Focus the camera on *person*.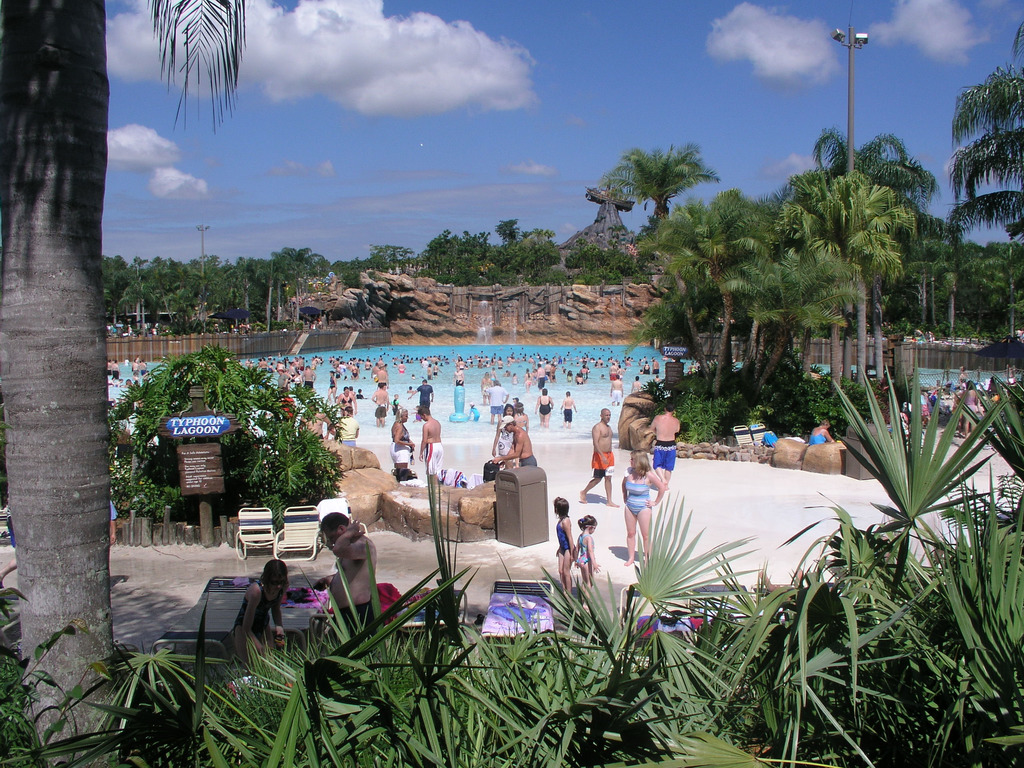
Focus region: <box>918,384,932,430</box>.
